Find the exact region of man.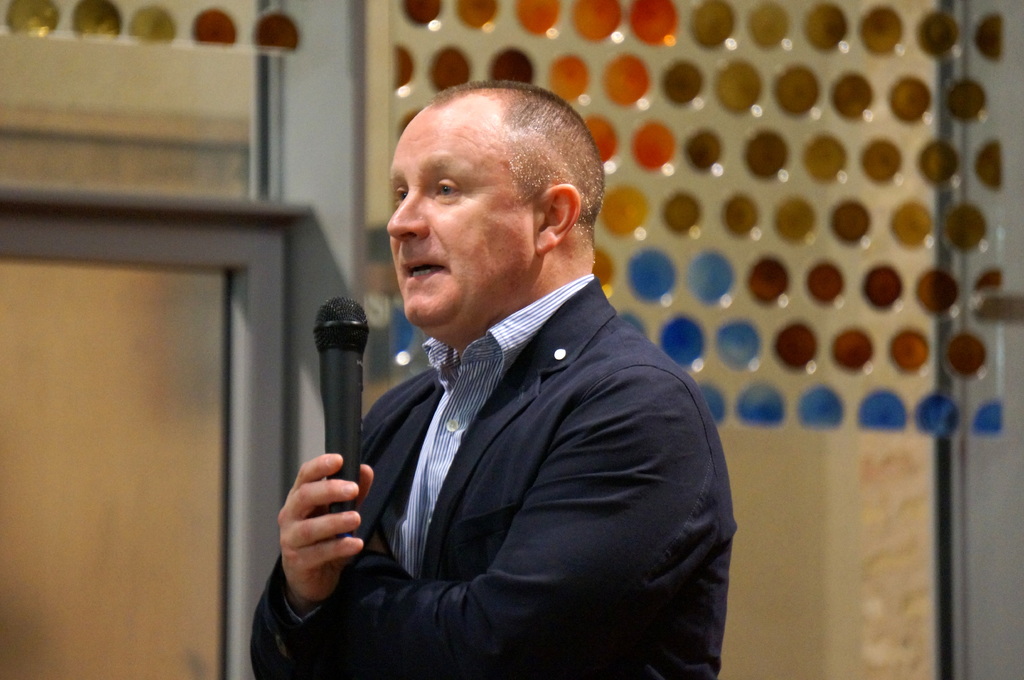
Exact region: left=292, top=89, right=739, bottom=679.
